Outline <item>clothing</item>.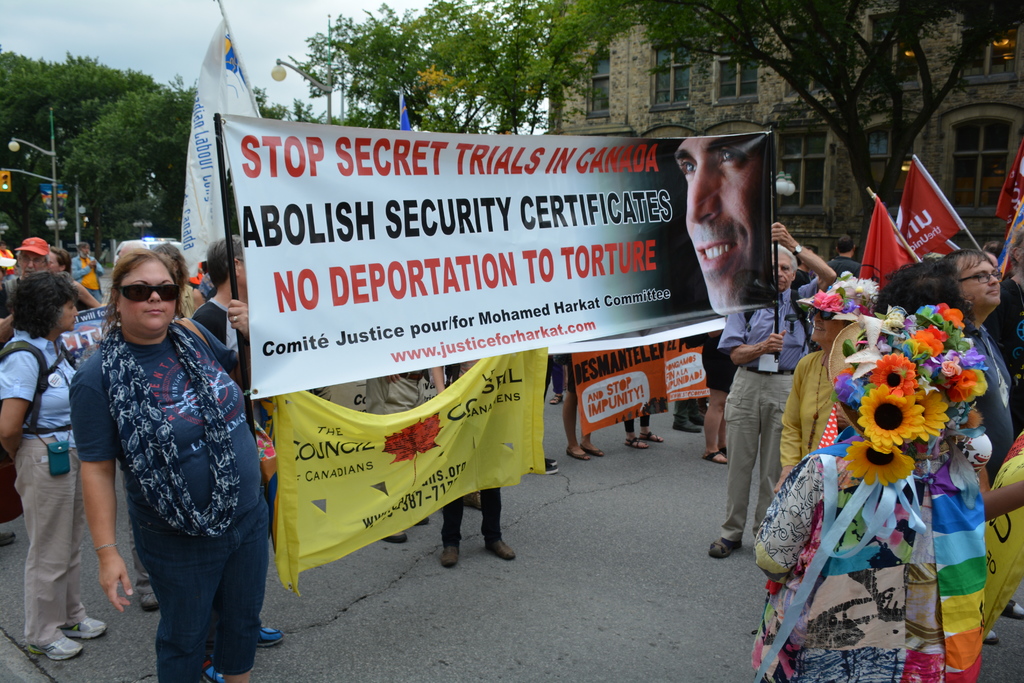
Outline: 719 274 824 546.
